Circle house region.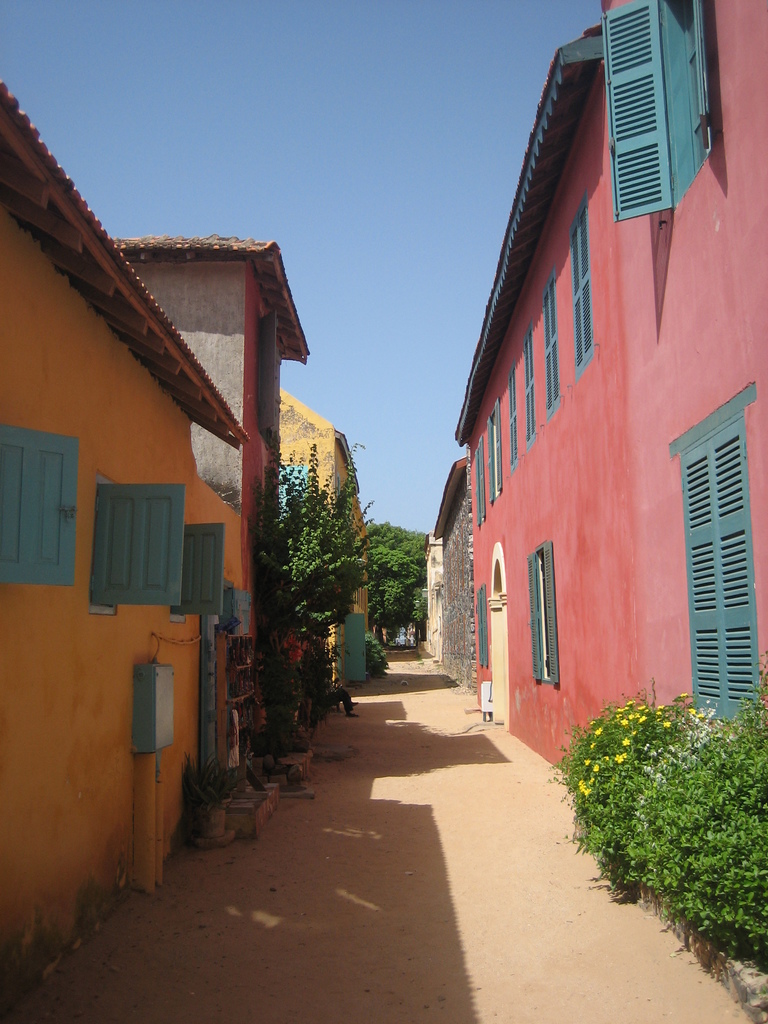
Region: detection(275, 383, 372, 680).
